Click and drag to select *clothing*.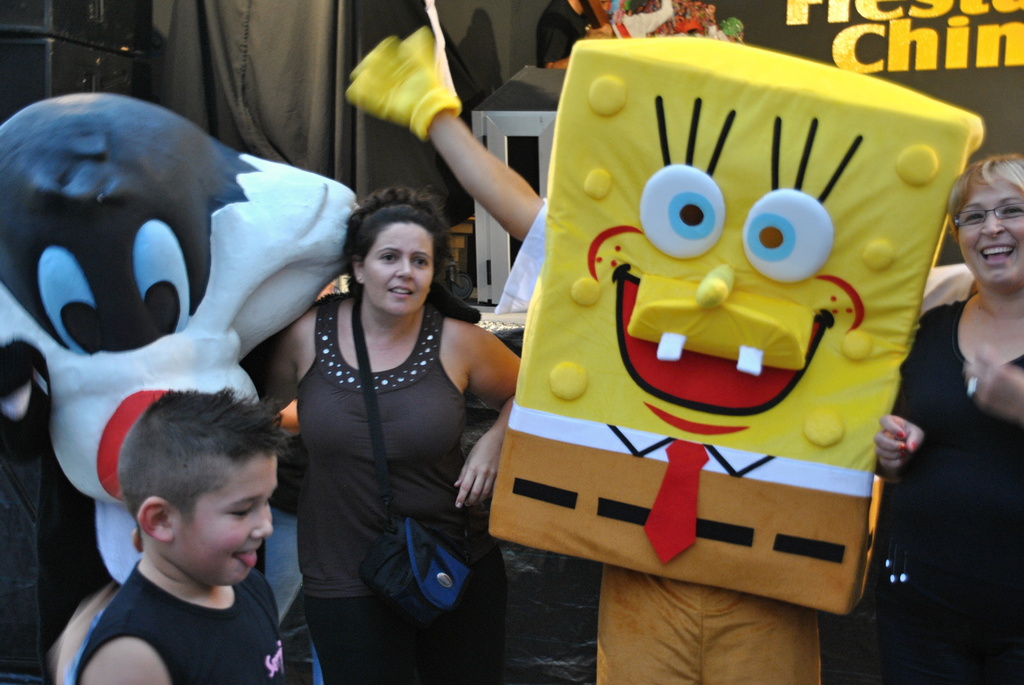
Selection: pyautogui.locateOnScreen(533, 0, 600, 67).
